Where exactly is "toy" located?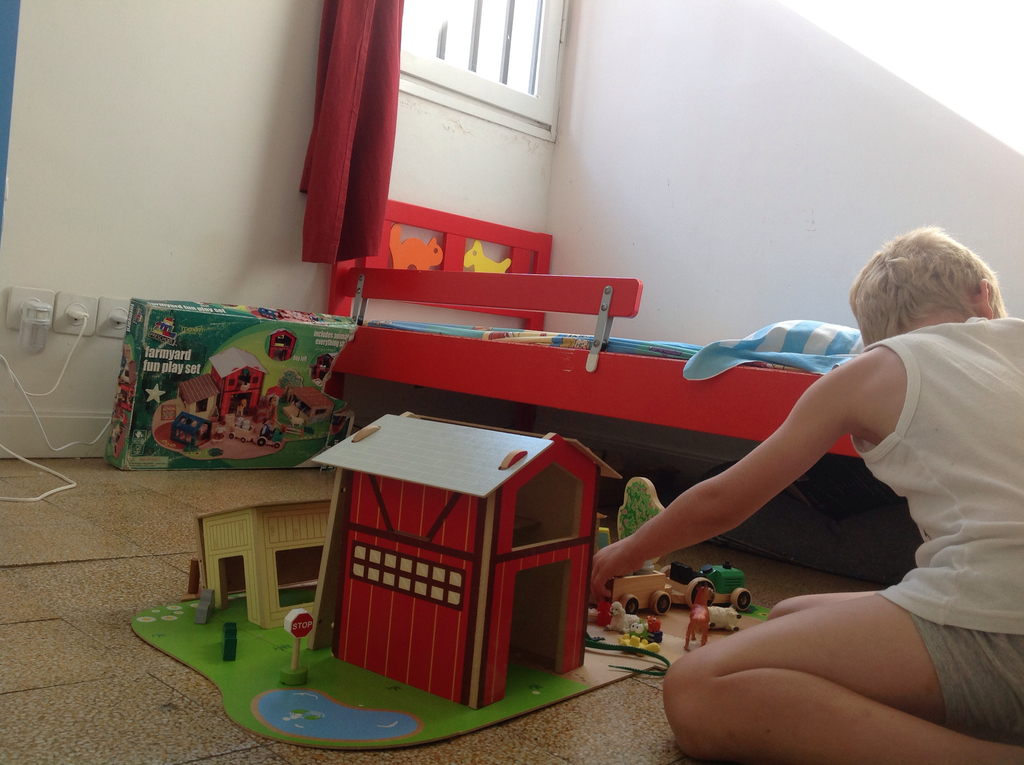
Its bounding box is detection(684, 587, 712, 648).
